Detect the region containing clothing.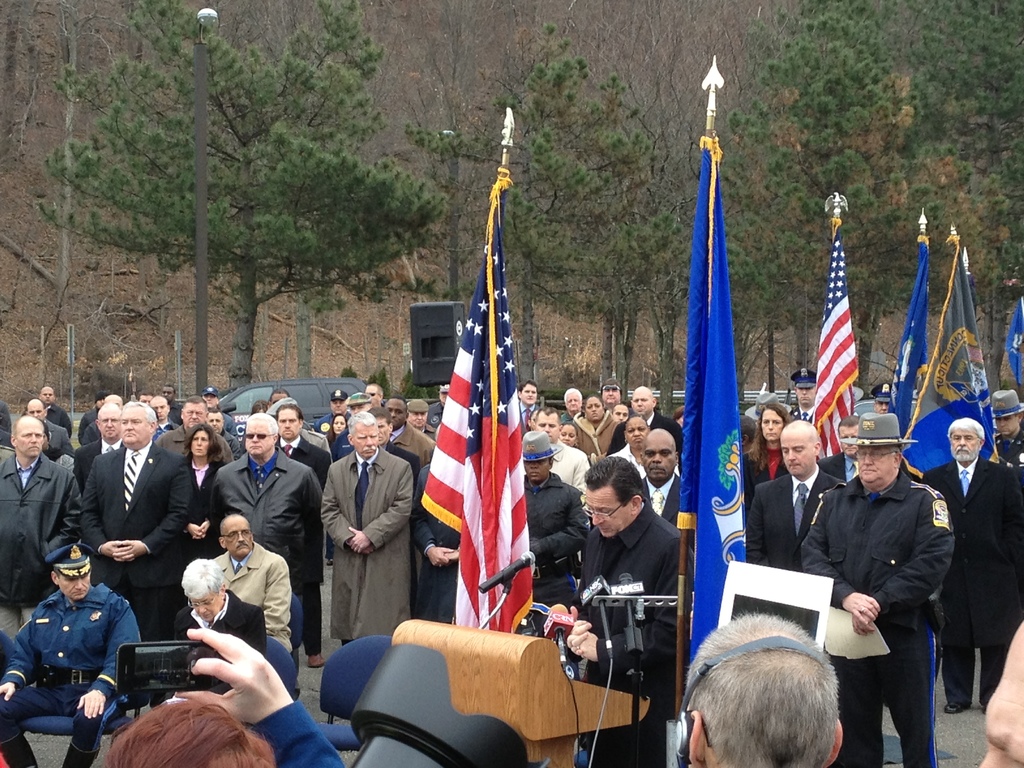
select_region(173, 588, 273, 682).
